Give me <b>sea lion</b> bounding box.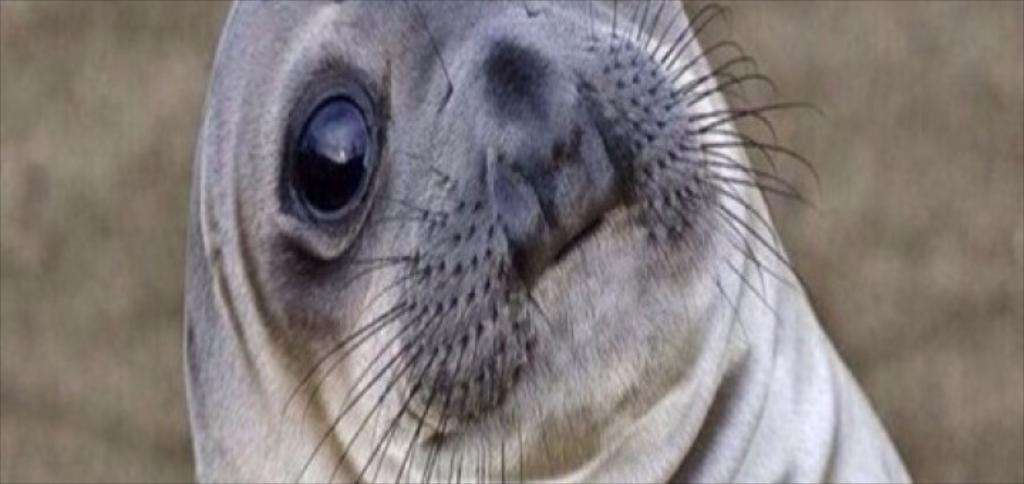
bbox=[183, 0, 913, 483].
